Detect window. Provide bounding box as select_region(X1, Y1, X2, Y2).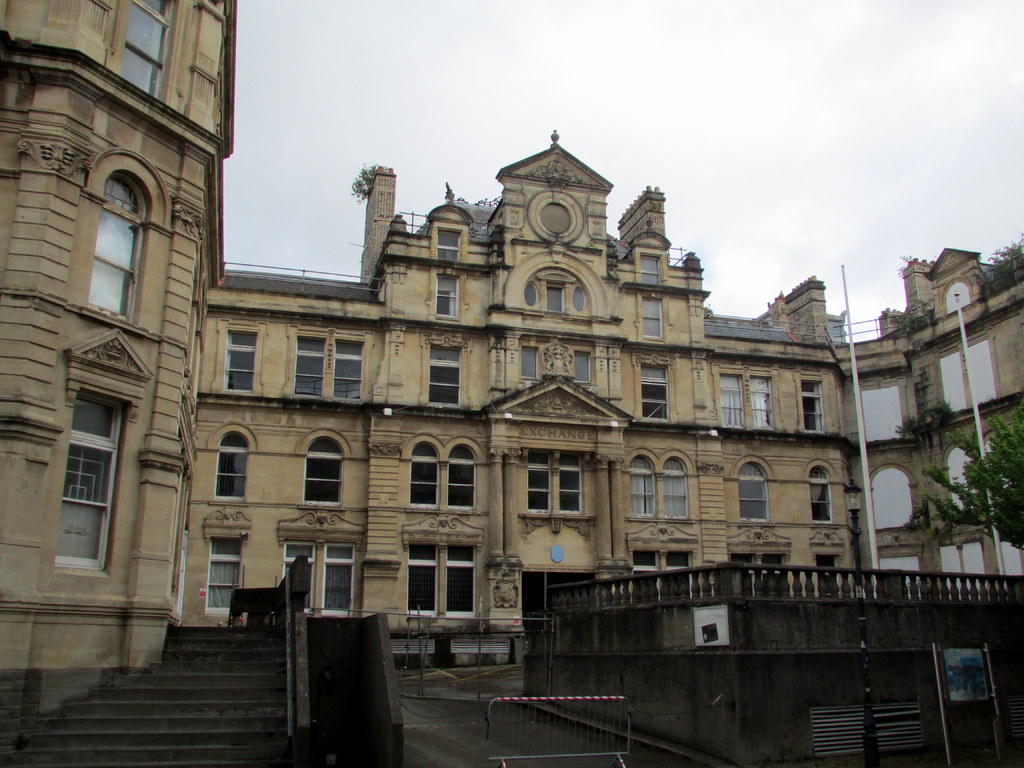
select_region(58, 442, 123, 567).
